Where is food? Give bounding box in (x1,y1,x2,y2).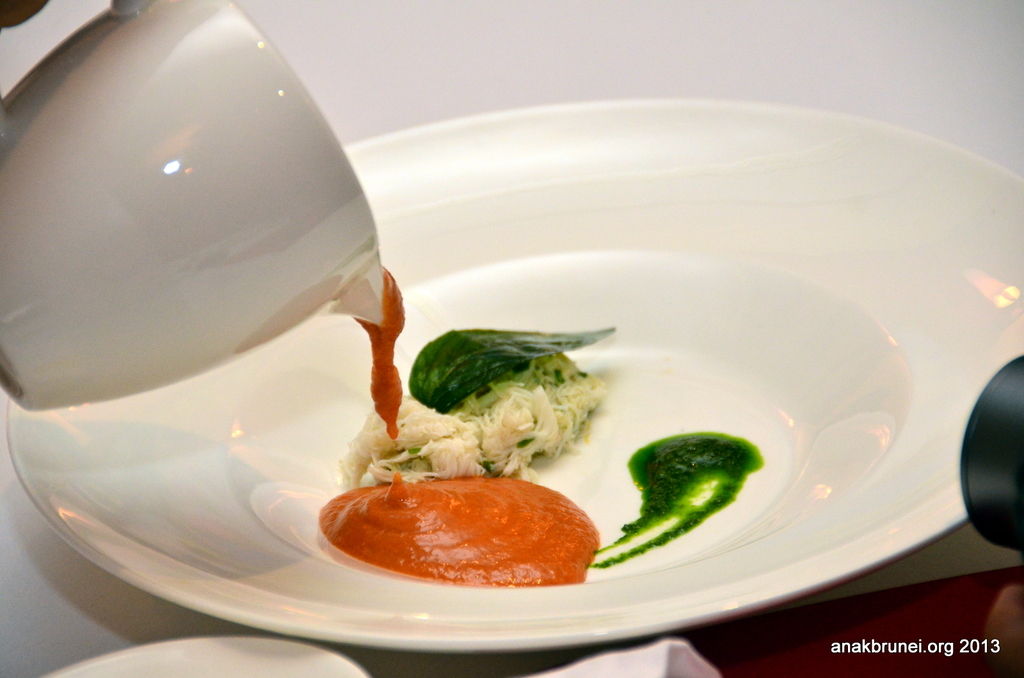
(312,466,614,593).
